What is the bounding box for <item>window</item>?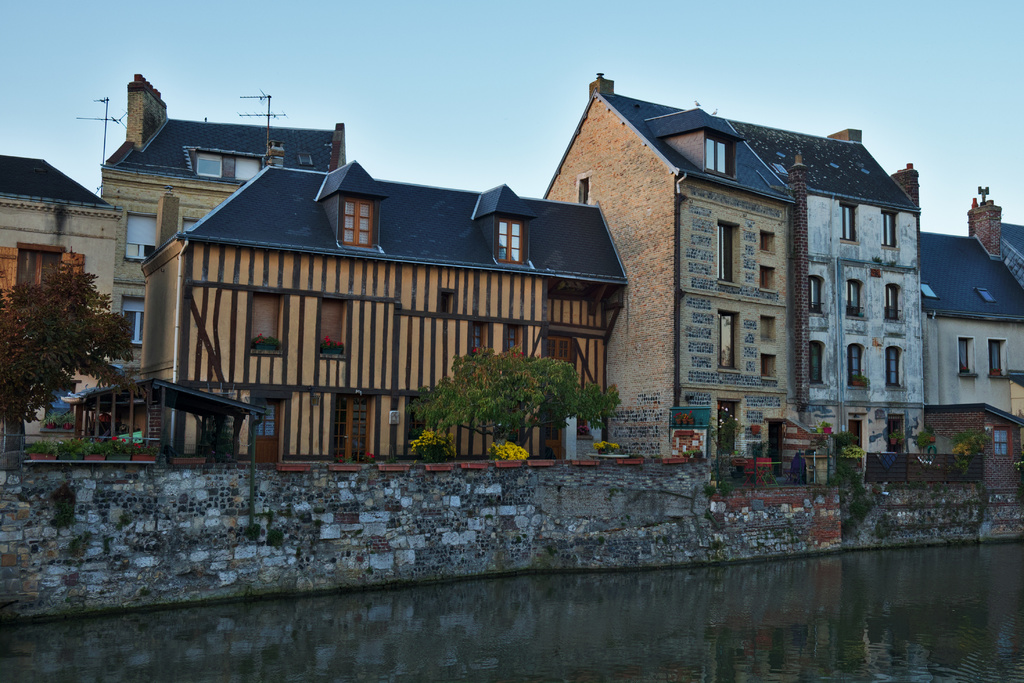
locate(836, 199, 860, 243).
